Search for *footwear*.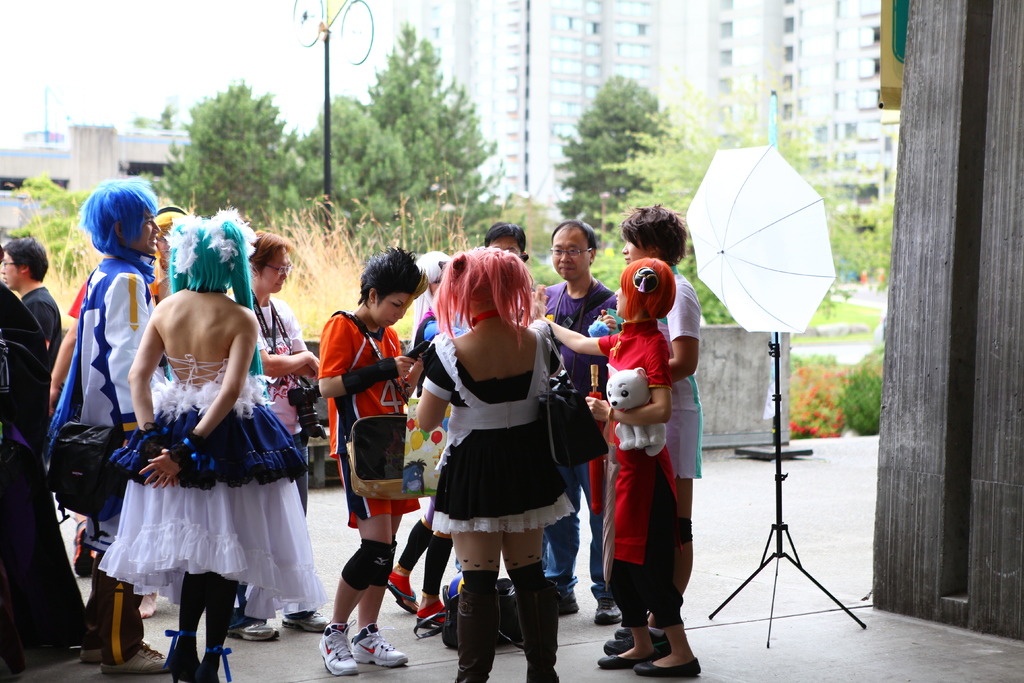
Found at x1=95, y1=642, x2=174, y2=678.
